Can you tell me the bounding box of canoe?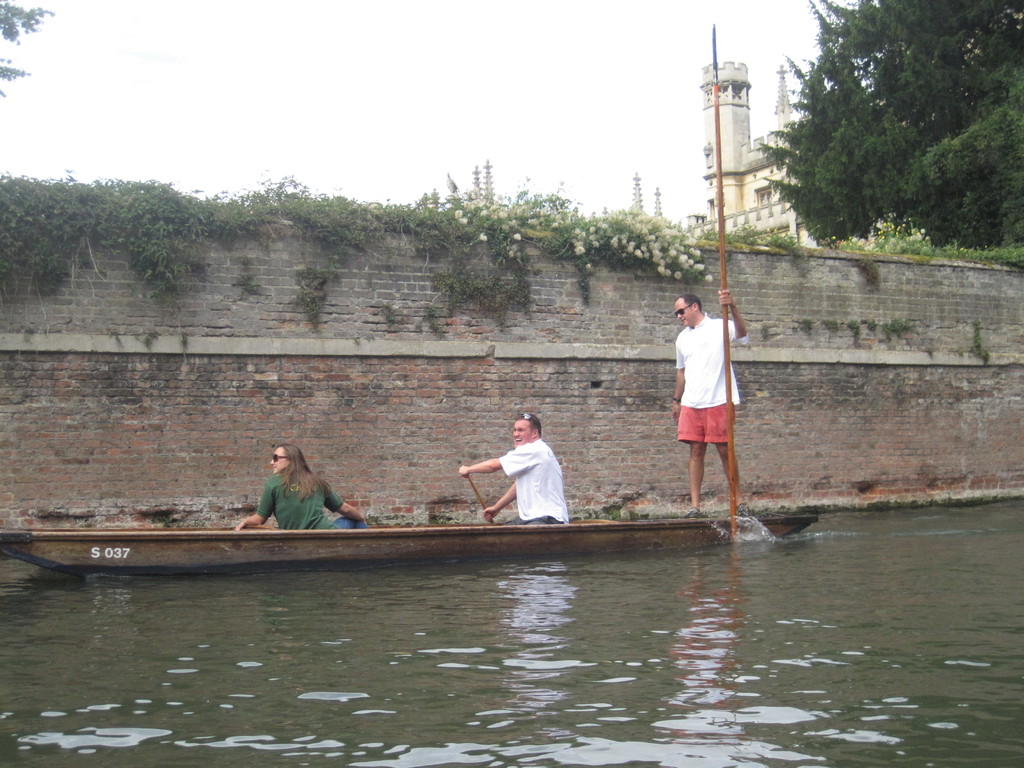
(184, 451, 650, 562).
